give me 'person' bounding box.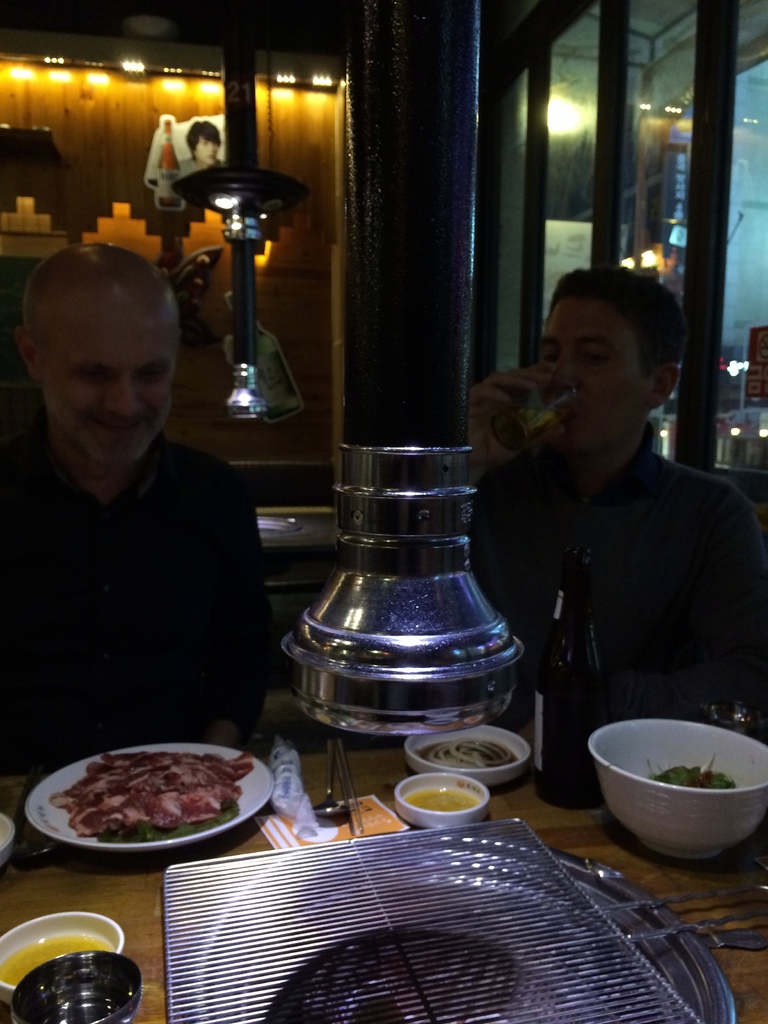
[left=441, top=271, right=767, bottom=776].
